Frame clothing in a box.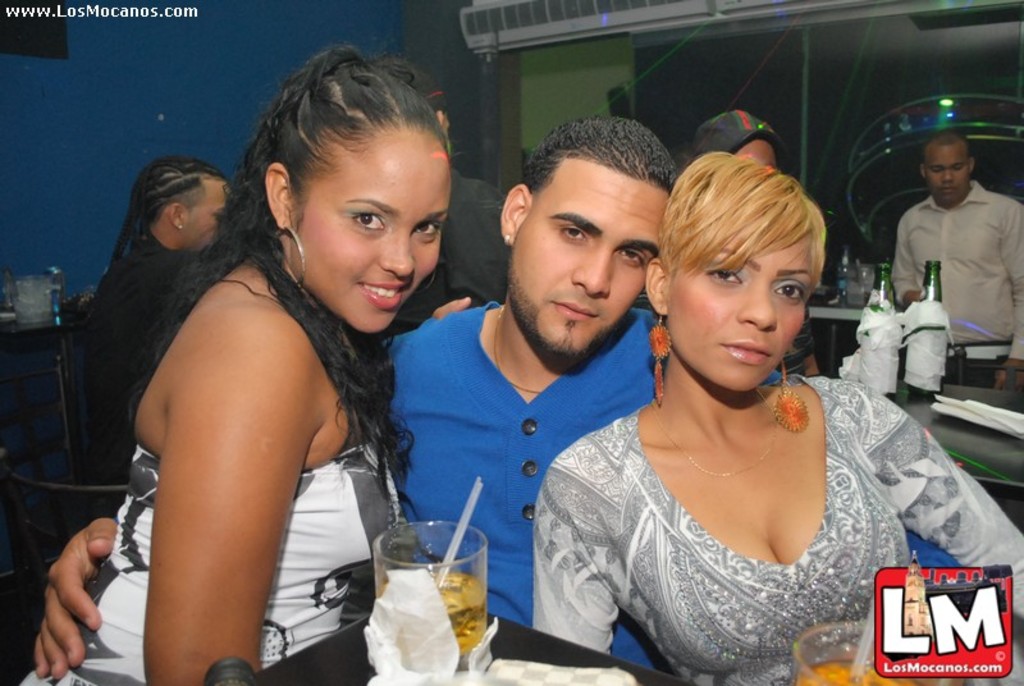
detection(13, 436, 406, 685).
